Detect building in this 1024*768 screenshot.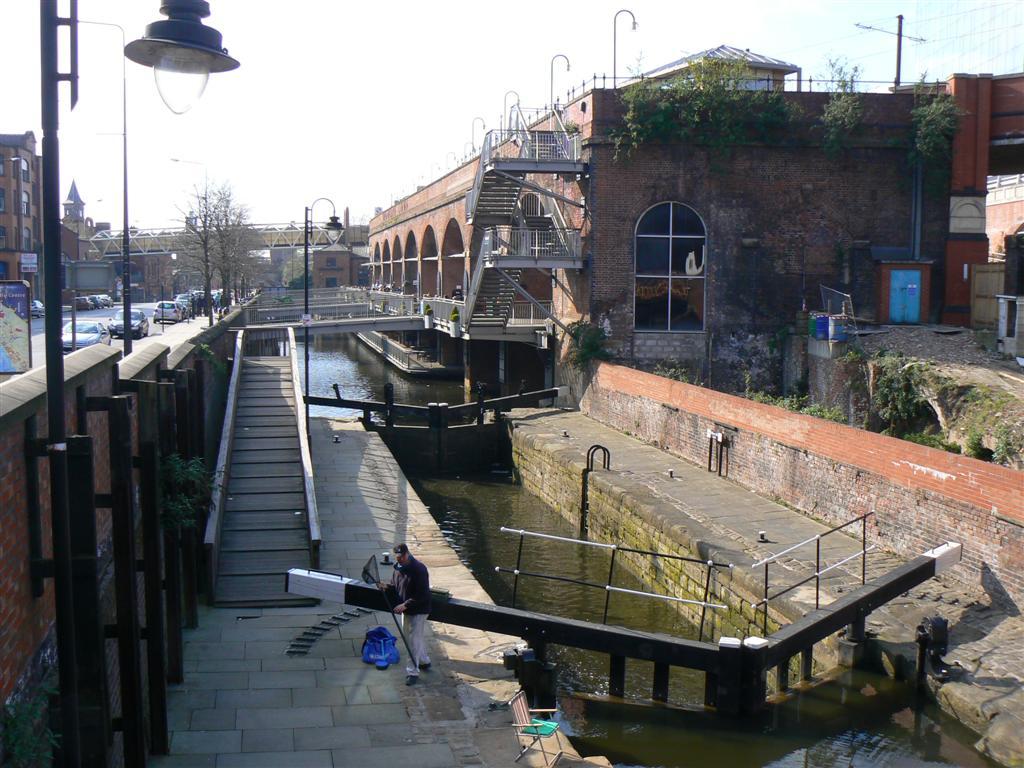
Detection: rect(364, 45, 948, 364).
